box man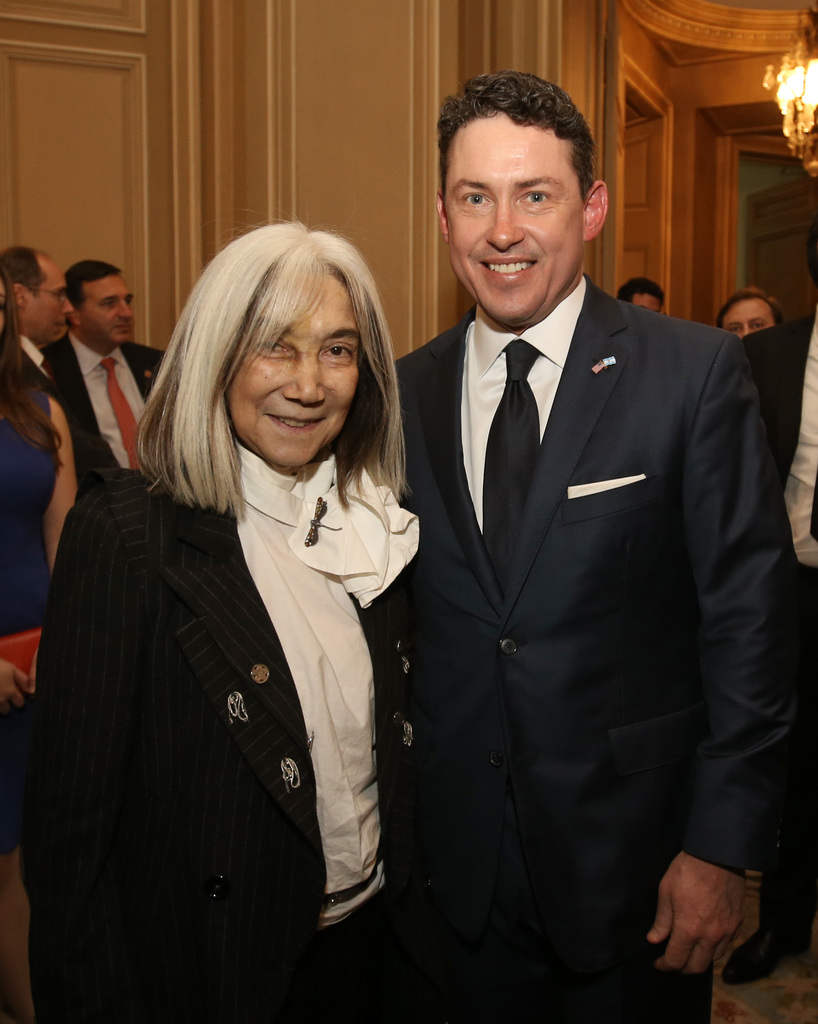
BBox(36, 252, 168, 504)
